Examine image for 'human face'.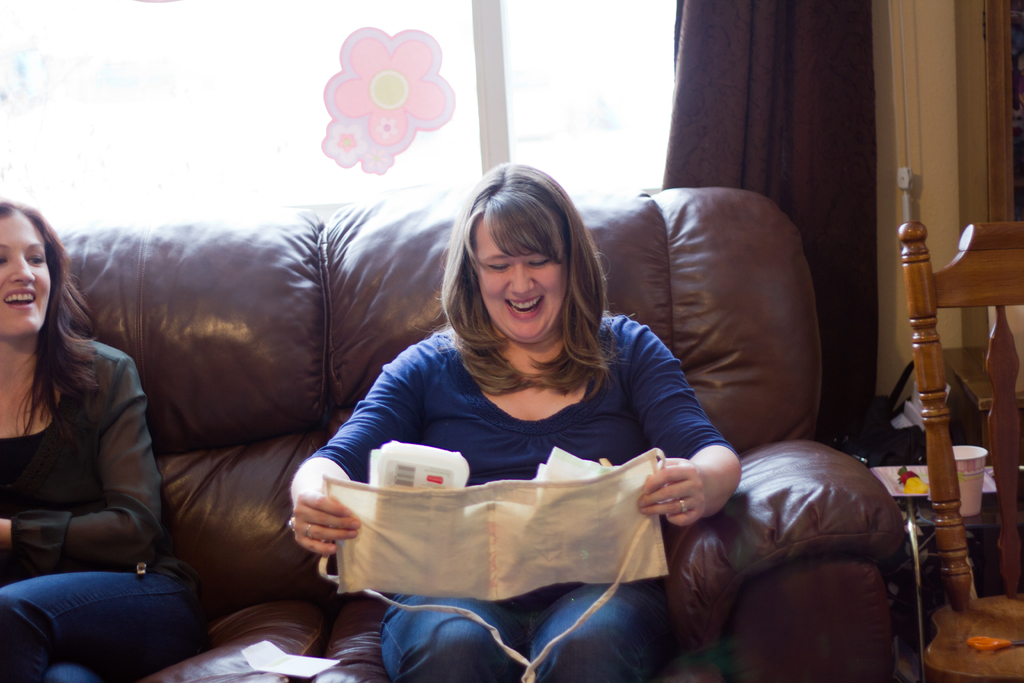
Examination result: [0,205,54,335].
